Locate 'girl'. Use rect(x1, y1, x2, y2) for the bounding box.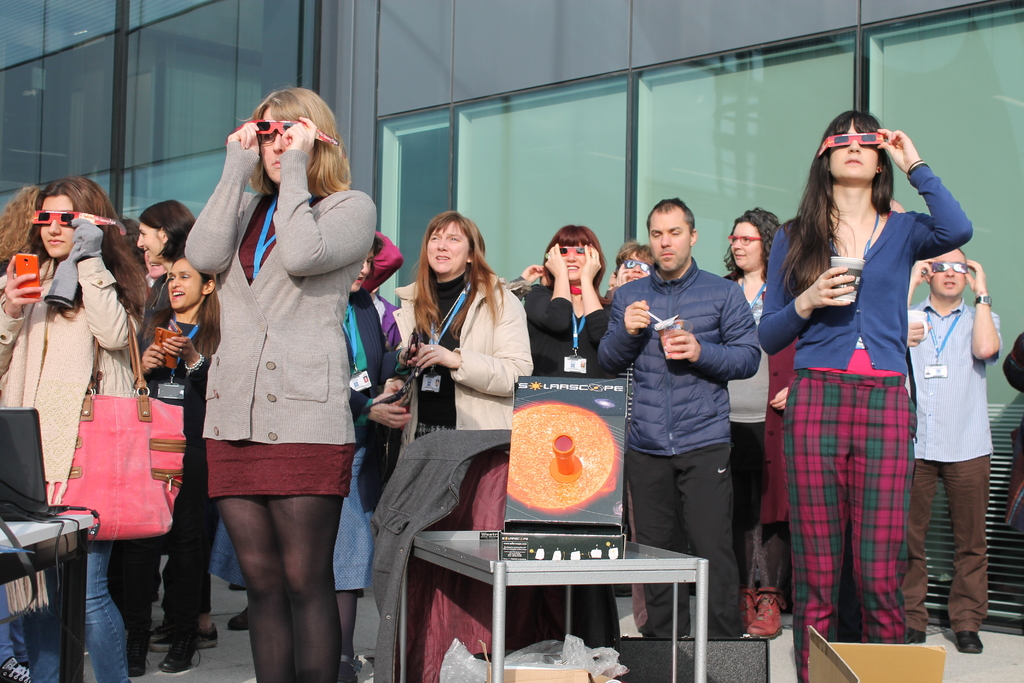
rect(749, 107, 977, 682).
